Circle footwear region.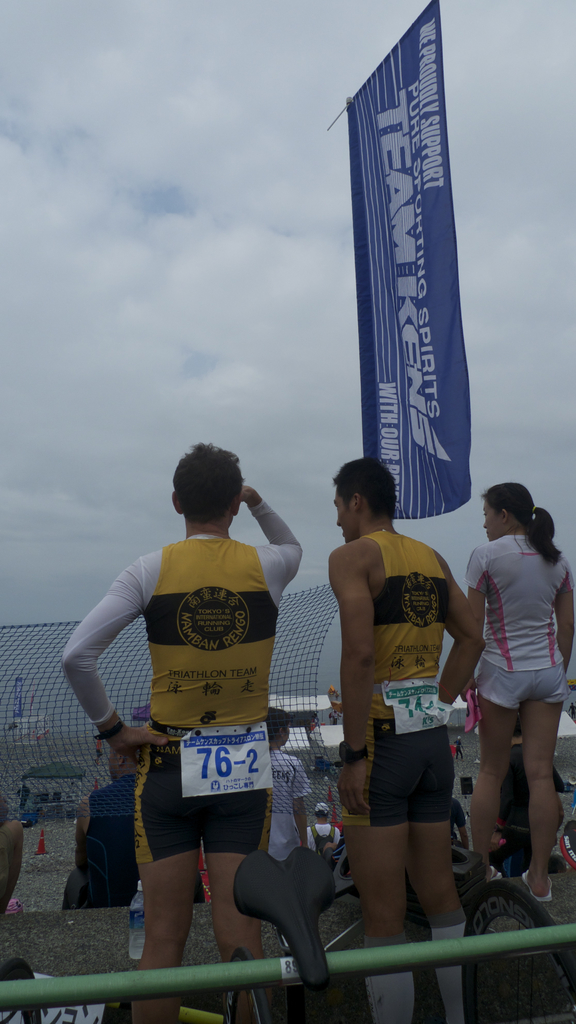
Region: 518,868,554,903.
